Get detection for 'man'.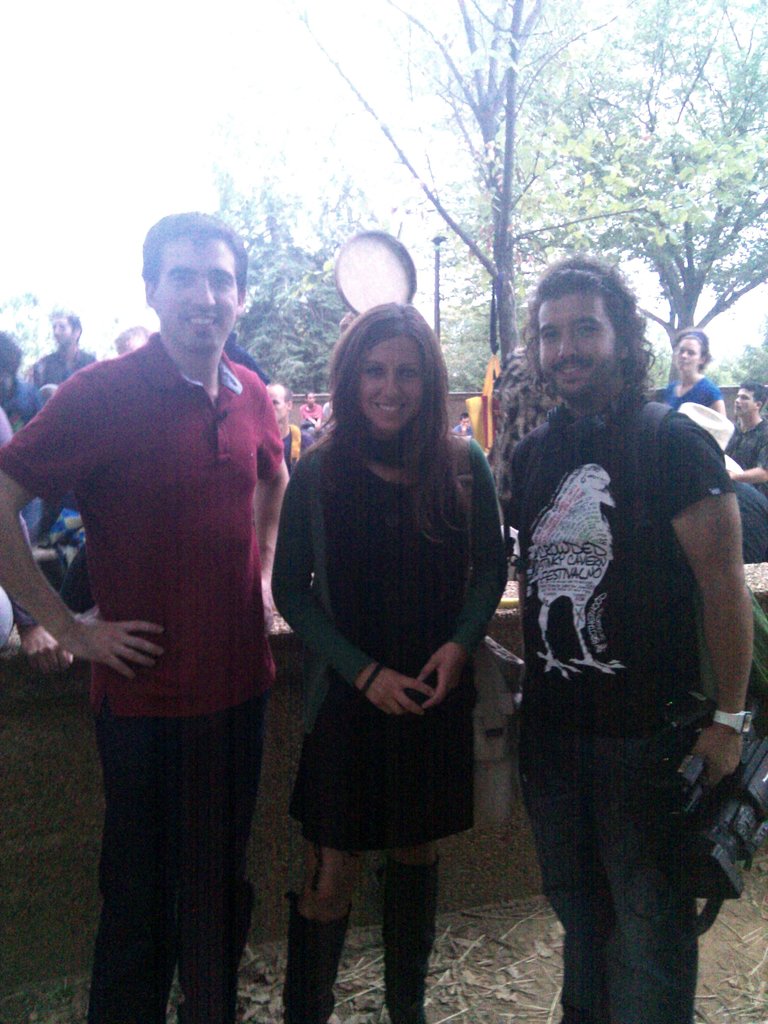
Detection: left=674, top=400, right=767, bottom=563.
